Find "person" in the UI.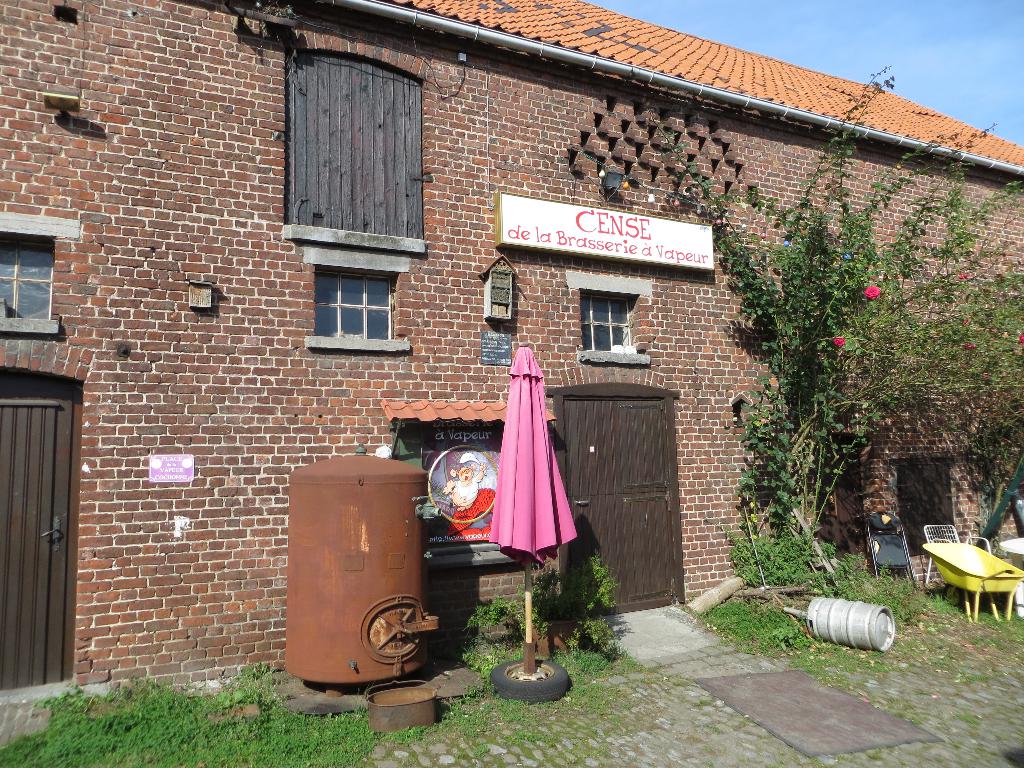
UI element at box=[440, 463, 486, 516].
